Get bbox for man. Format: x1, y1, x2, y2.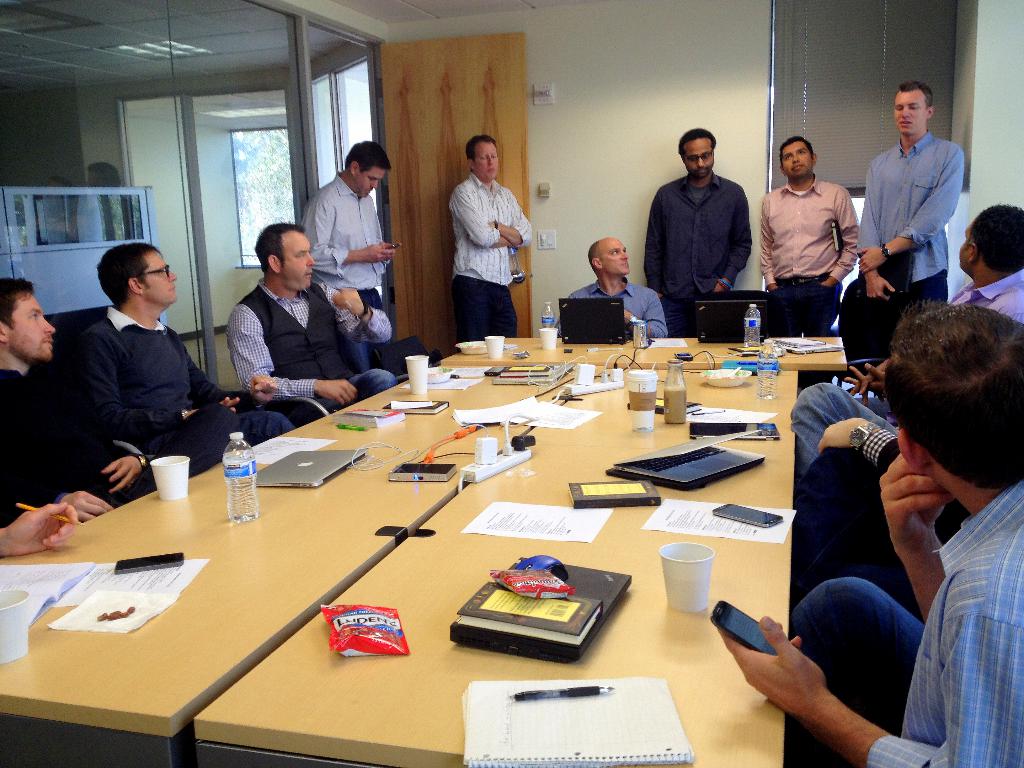
0, 282, 165, 531.
